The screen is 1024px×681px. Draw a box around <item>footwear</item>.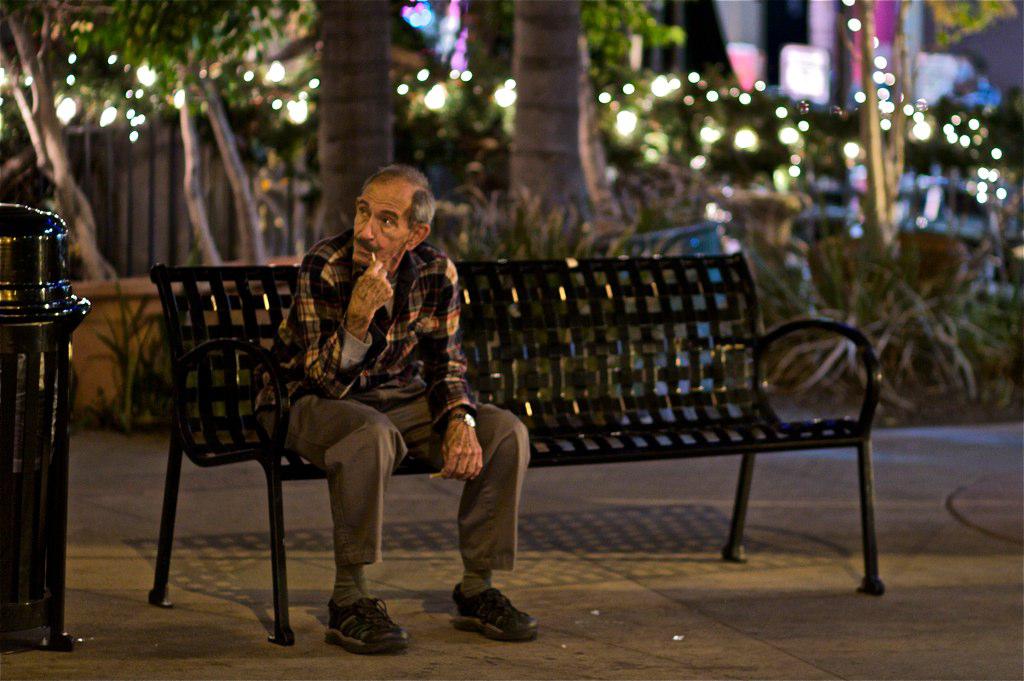
446 590 531 651.
